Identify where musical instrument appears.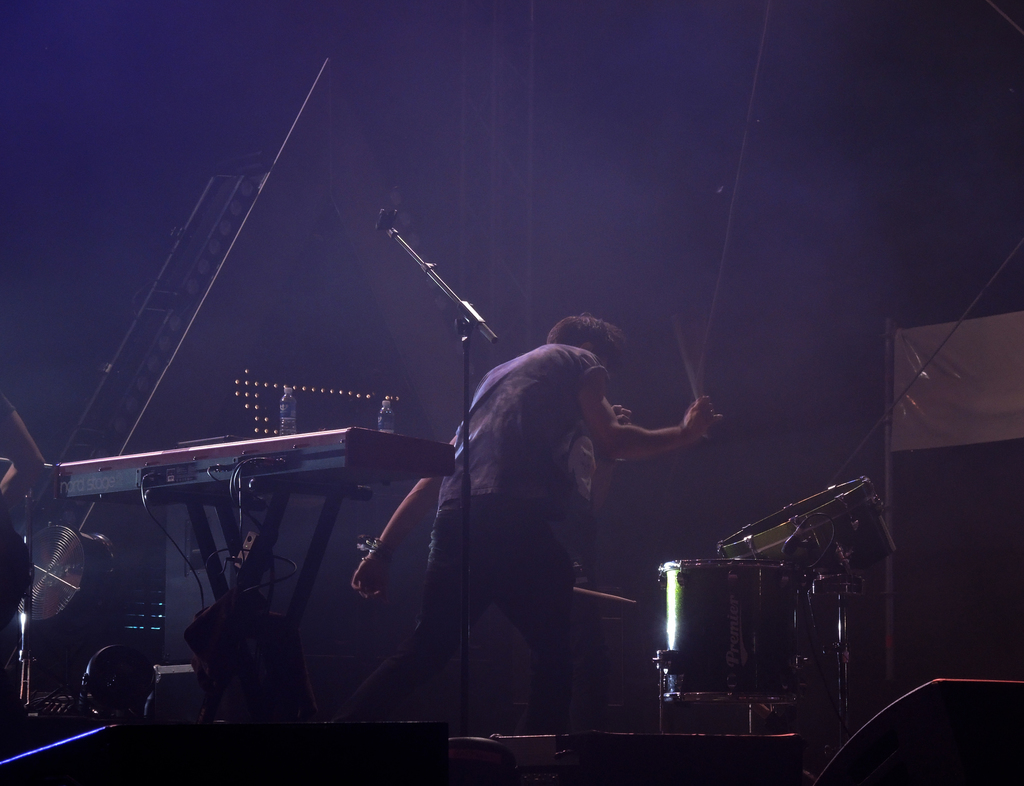
Appears at {"left": 45, "top": 416, "right": 465, "bottom": 516}.
